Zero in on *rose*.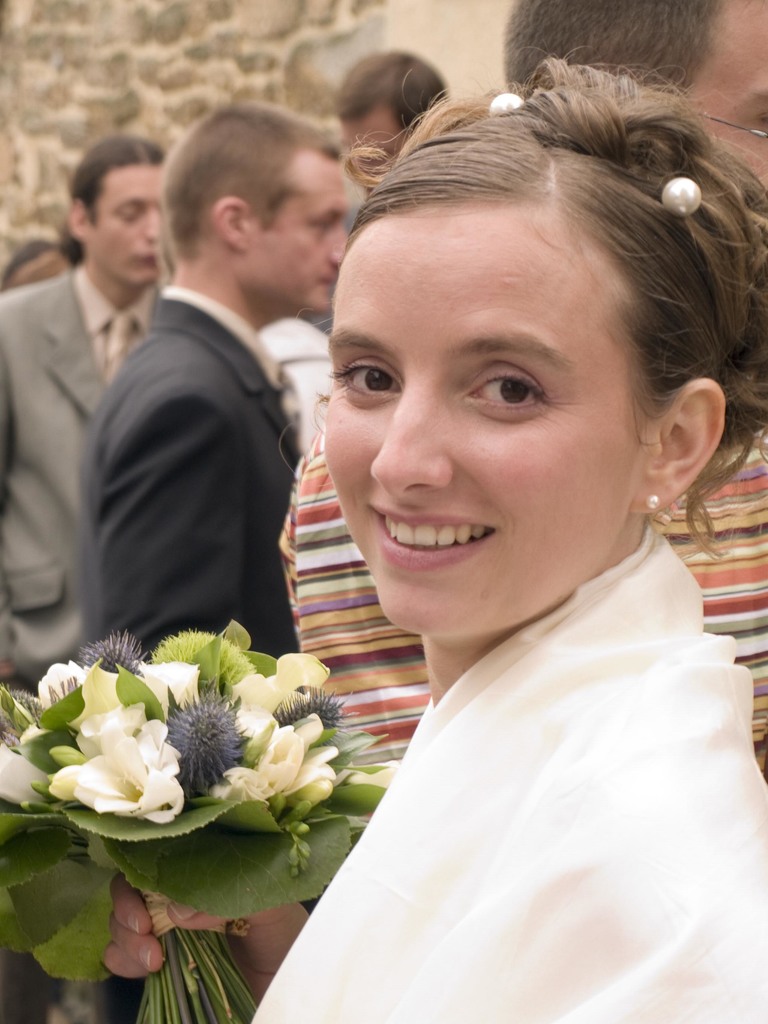
Zeroed in: crop(76, 700, 148, 758).
